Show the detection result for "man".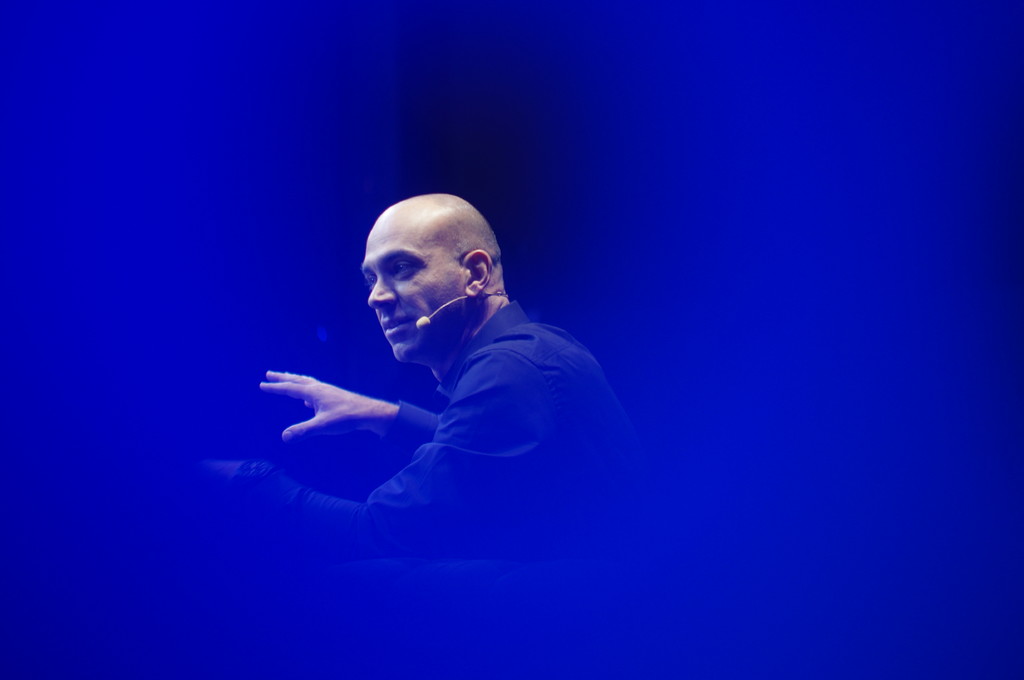
l=304, t=190, r=622, b=554.
